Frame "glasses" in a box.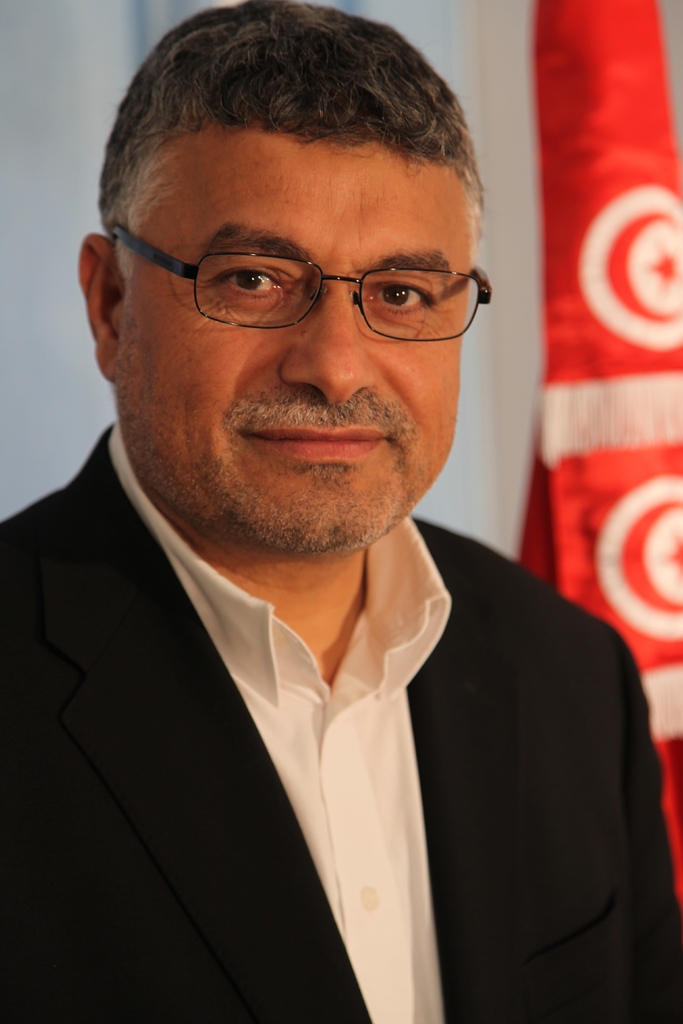
(left=138, top=232, right=482, bottom=324).
